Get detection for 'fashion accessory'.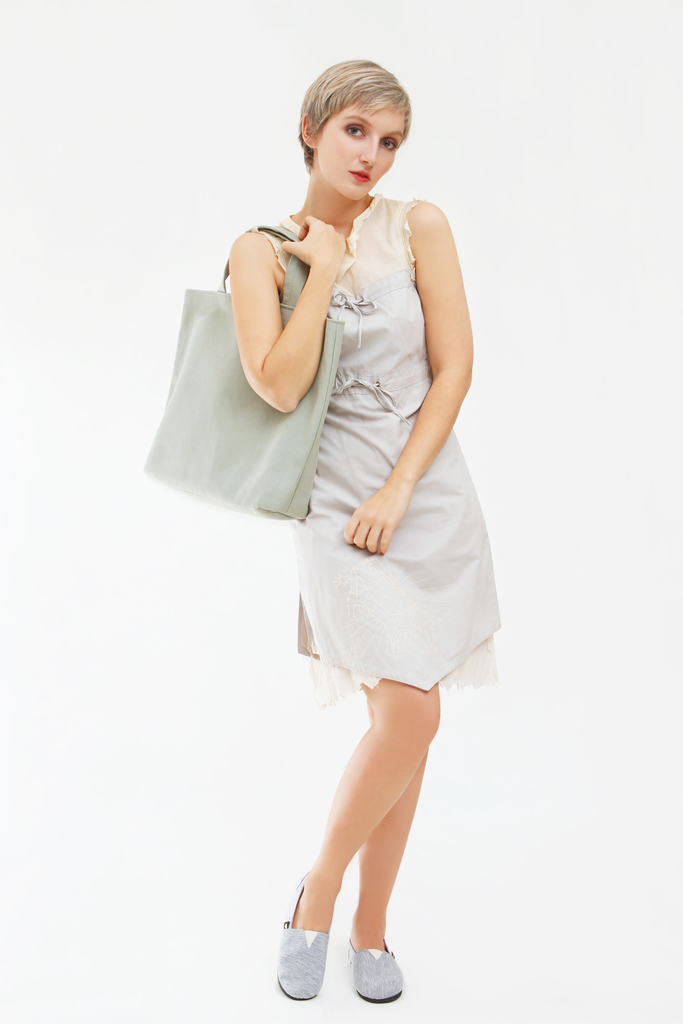
Detection: [x1=352, y1=937, x2=404, y2=1011].
